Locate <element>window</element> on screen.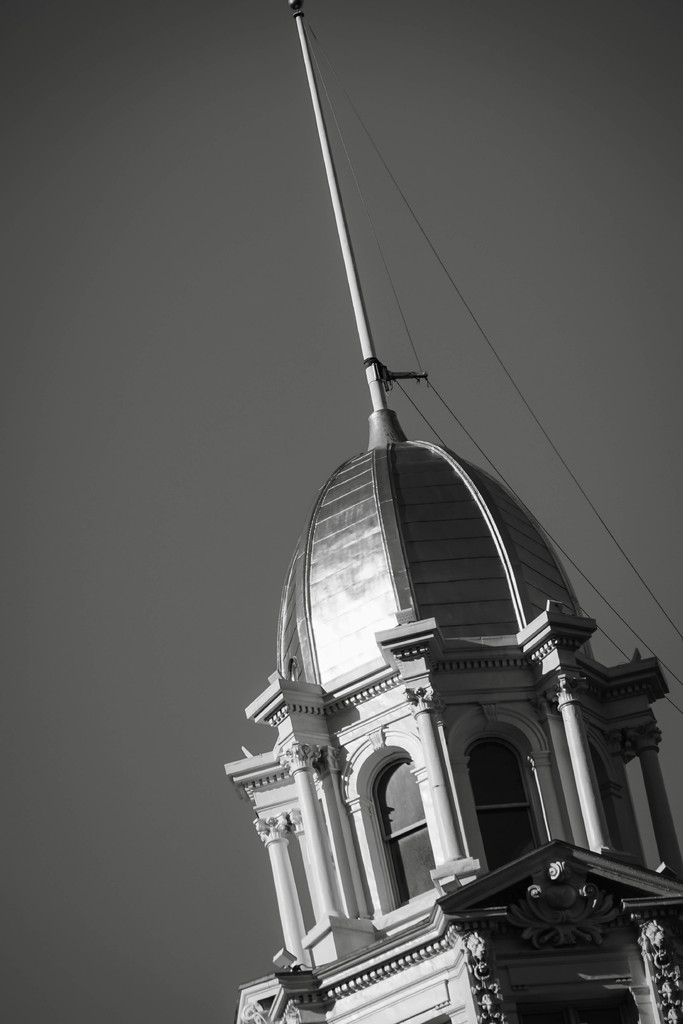
On screen at (left=360, top=760, right=435, bottom=900).
